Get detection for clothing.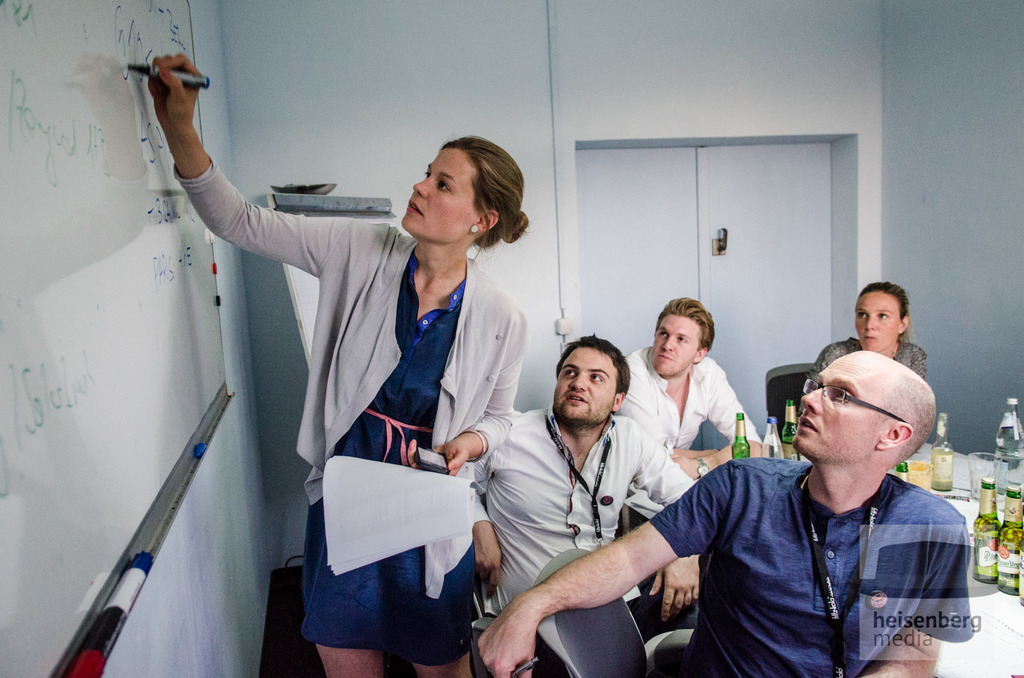
Detection: locate(462, 397, 703, 619).
